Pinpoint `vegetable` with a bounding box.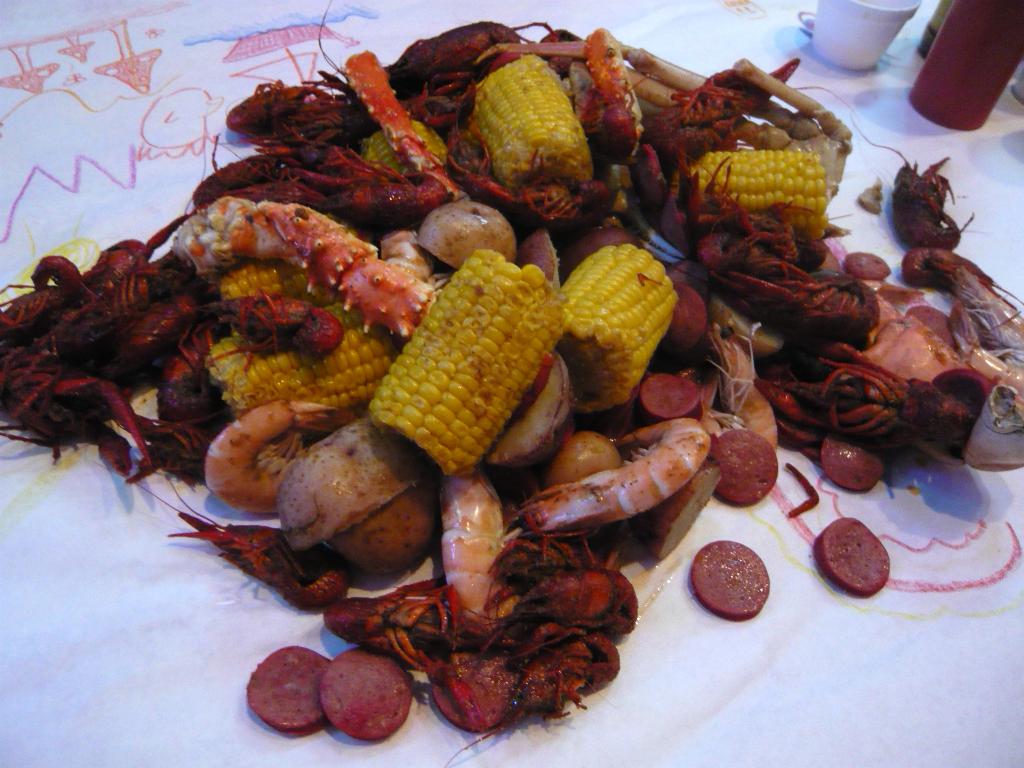
locate(693, 151, 832, 241).
